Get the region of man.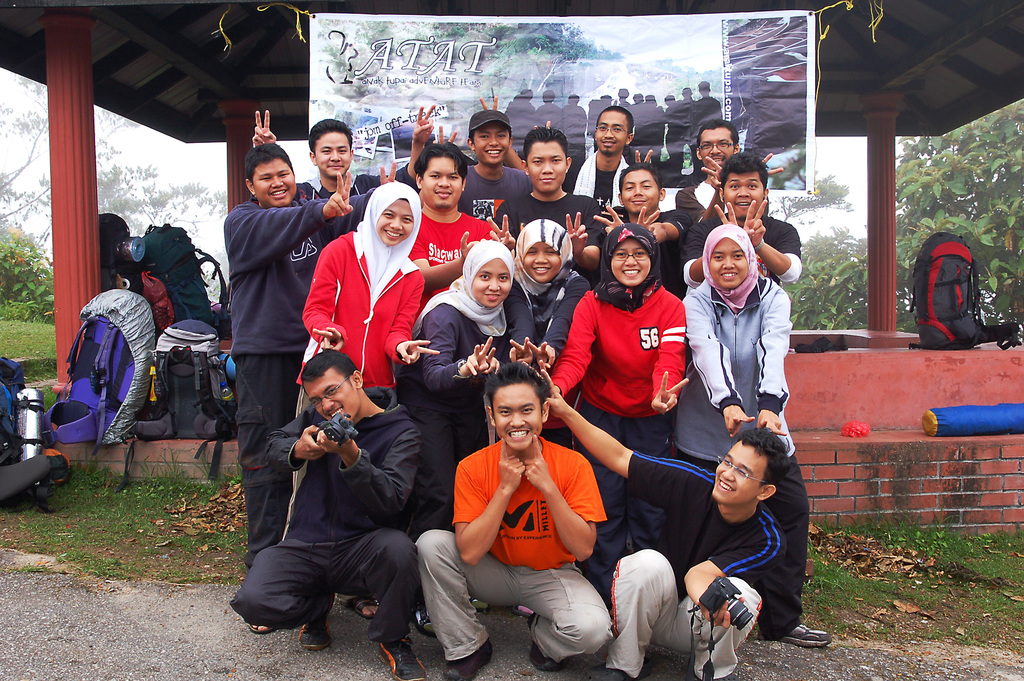
561 106 650 206.
